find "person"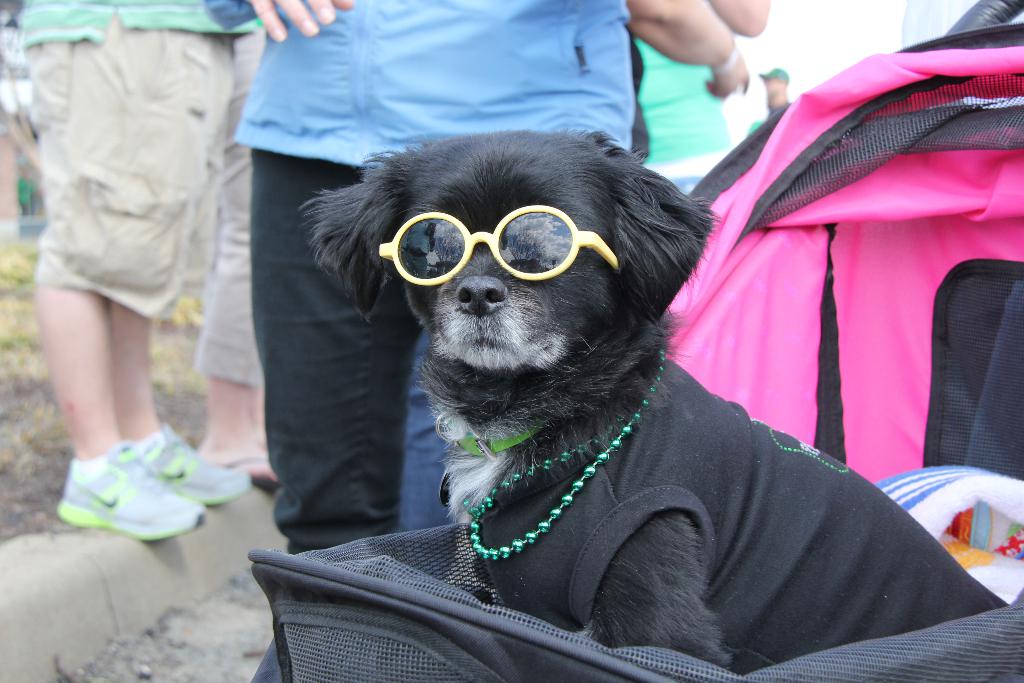
<bbox>196, 33, 280, 484</bbox>
